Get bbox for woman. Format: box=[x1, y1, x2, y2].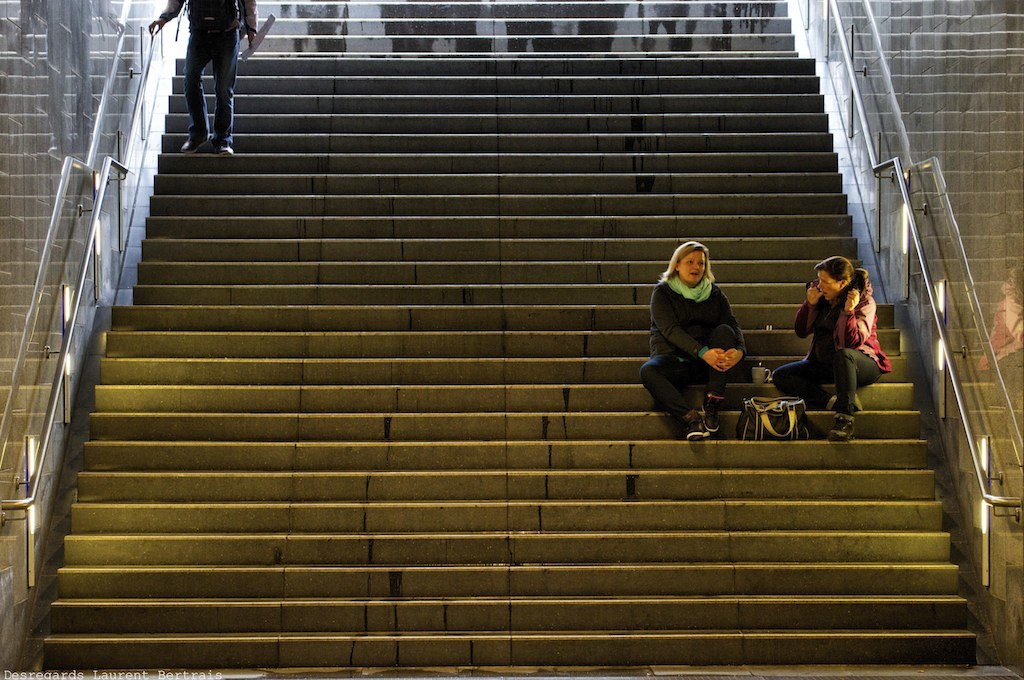
box=[638, 236, 746, 441].
